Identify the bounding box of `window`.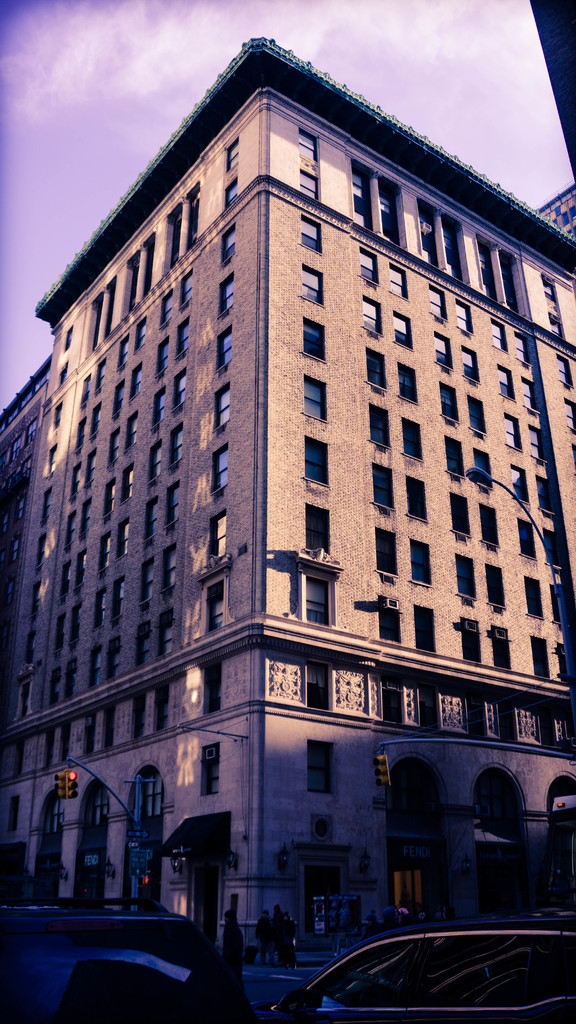
box(487, 557, 504, 607).
